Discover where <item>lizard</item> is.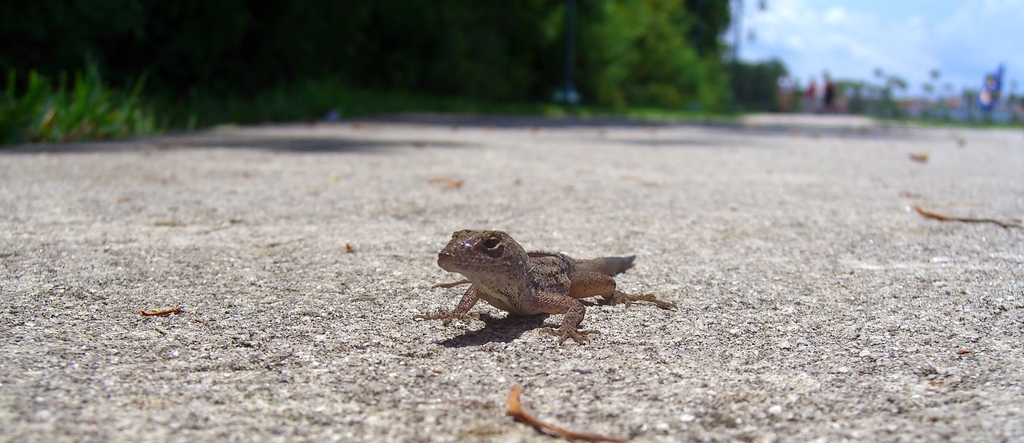
Discovered at x1=462 y1=231 x2=662 y2=360.
